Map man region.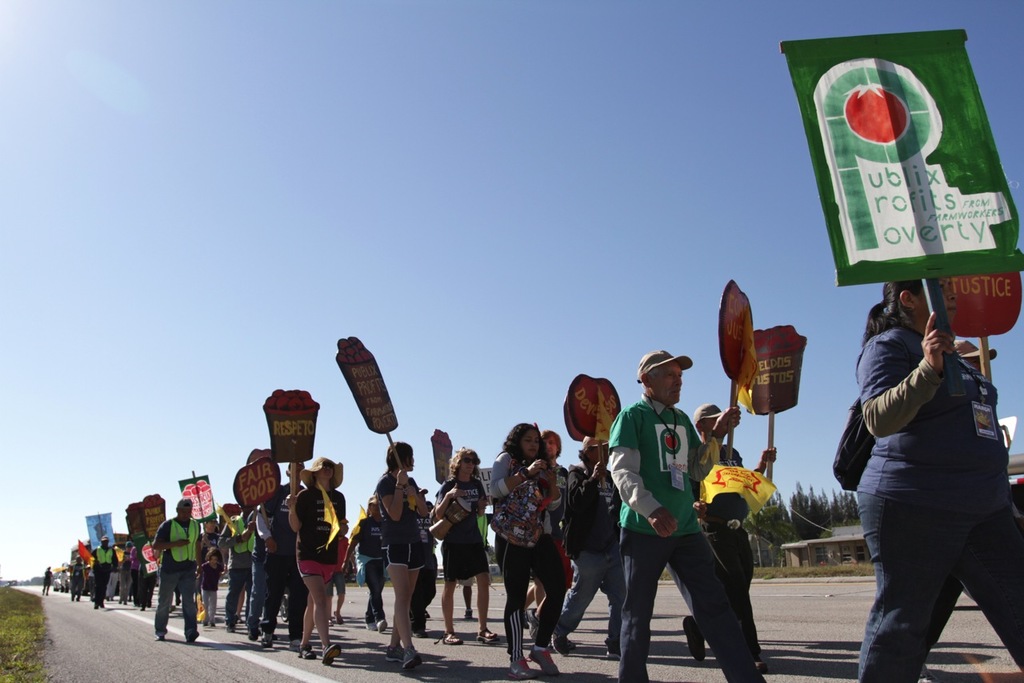
Mapped to rect(530, 419, 570, 622).
